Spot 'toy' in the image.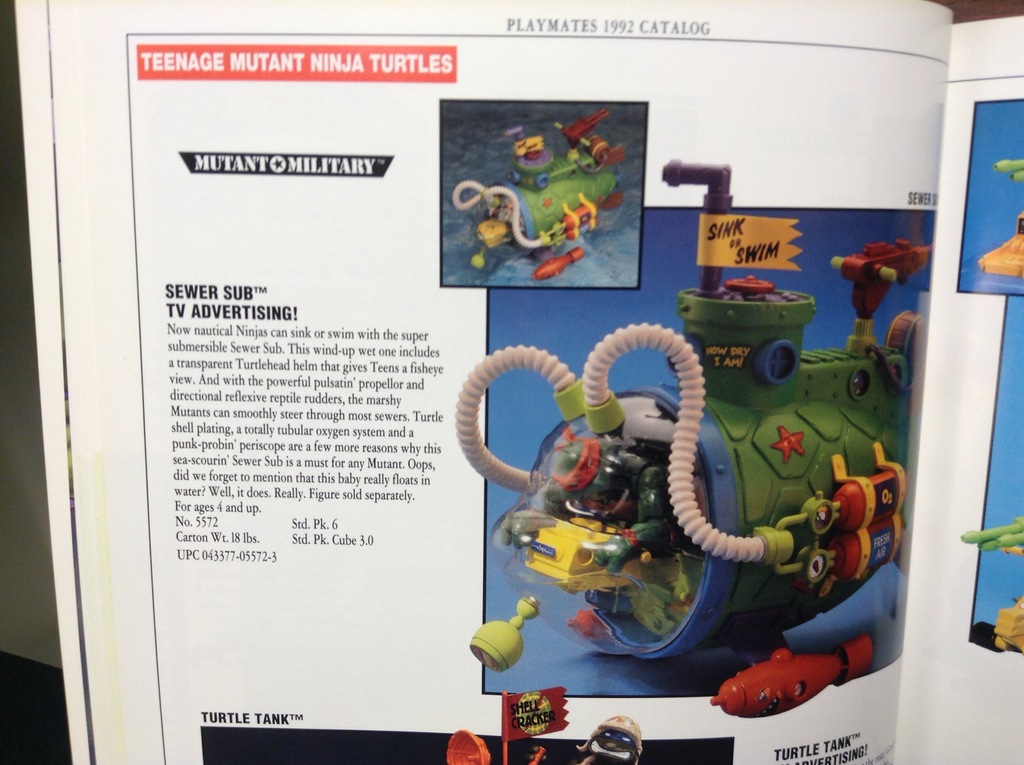
'toy' found at locate(501, 258, 931, 721).
